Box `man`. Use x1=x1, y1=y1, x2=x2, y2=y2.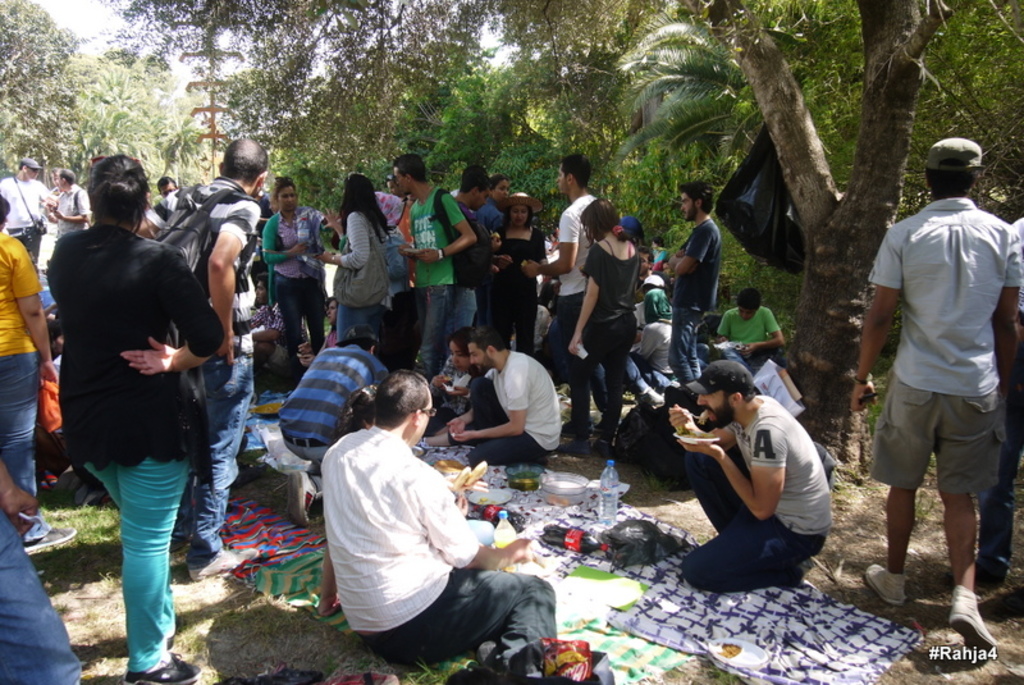
x1=316, y1=365, x2=609, y2=684.
